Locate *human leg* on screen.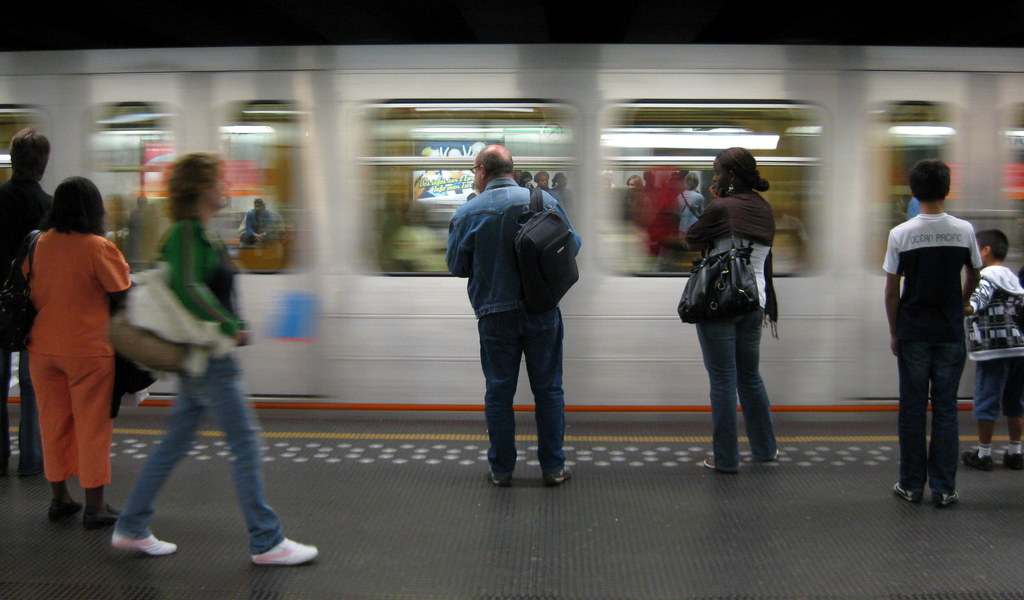
On screen at [521,309,571,486].
